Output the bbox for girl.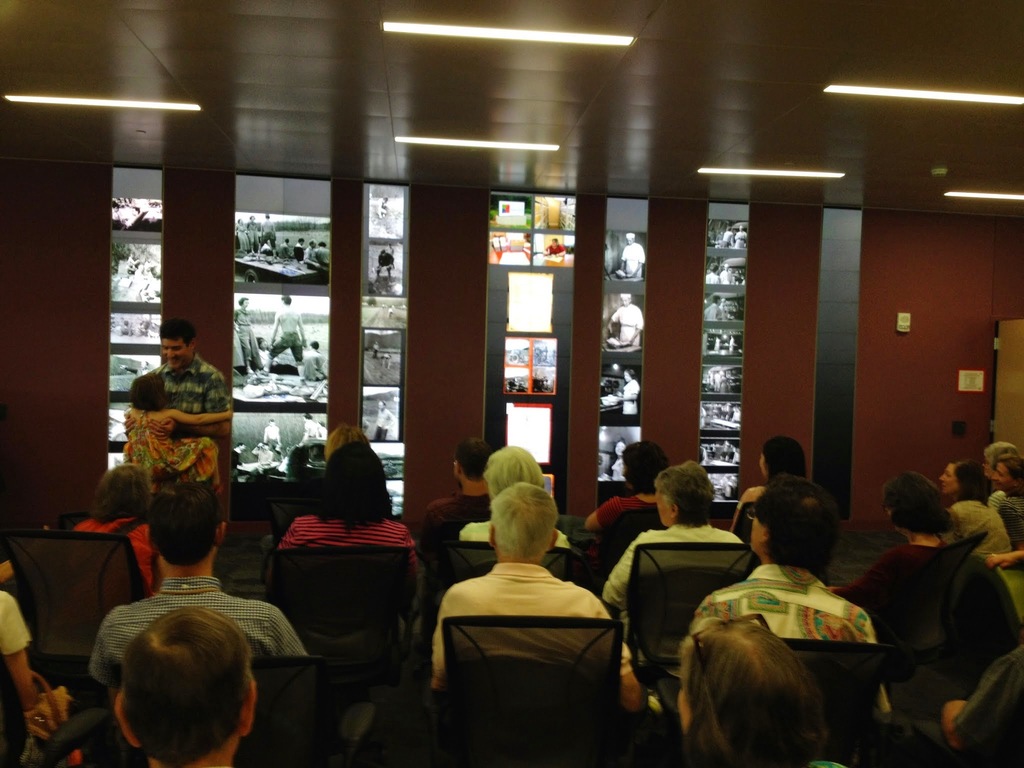
(120,373,233,508).
